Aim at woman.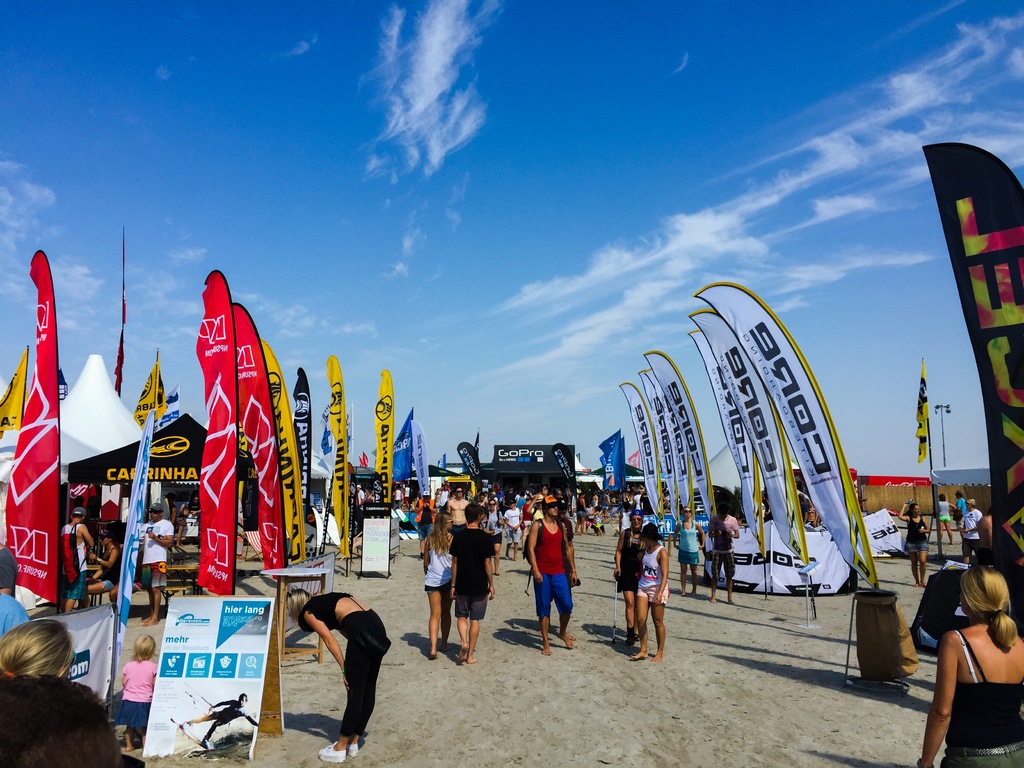
Aimed at left=934, top=497, right=957, bottom=545.
